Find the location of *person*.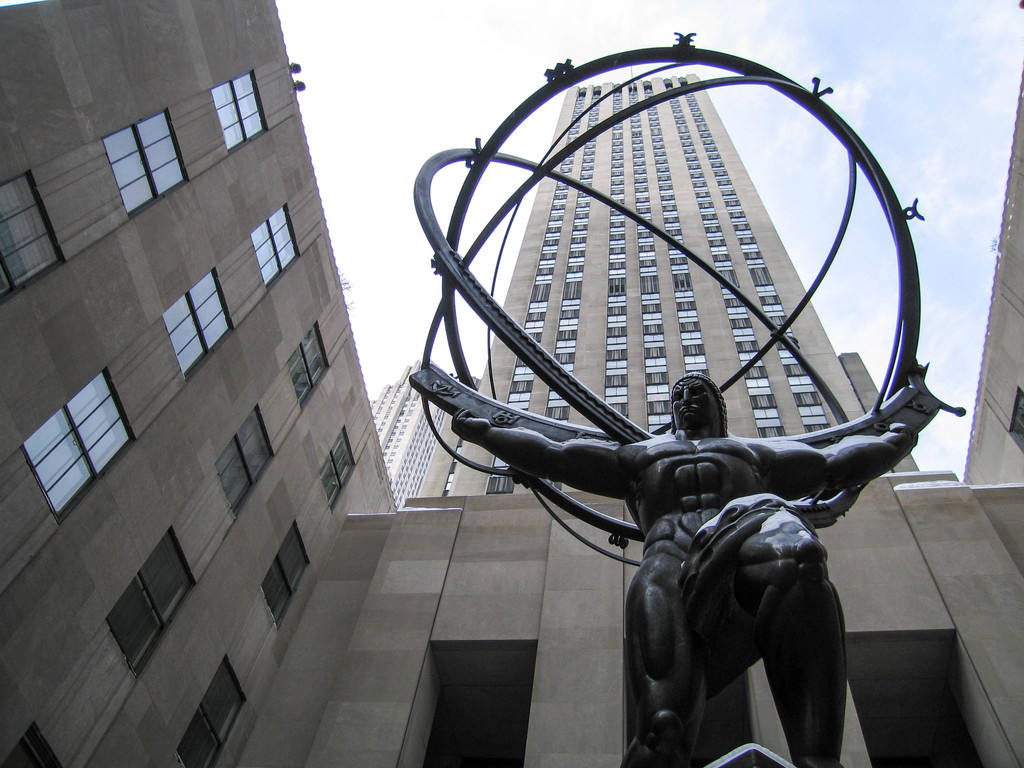
Location: left=445, top=369, right=922, bottom=767.
